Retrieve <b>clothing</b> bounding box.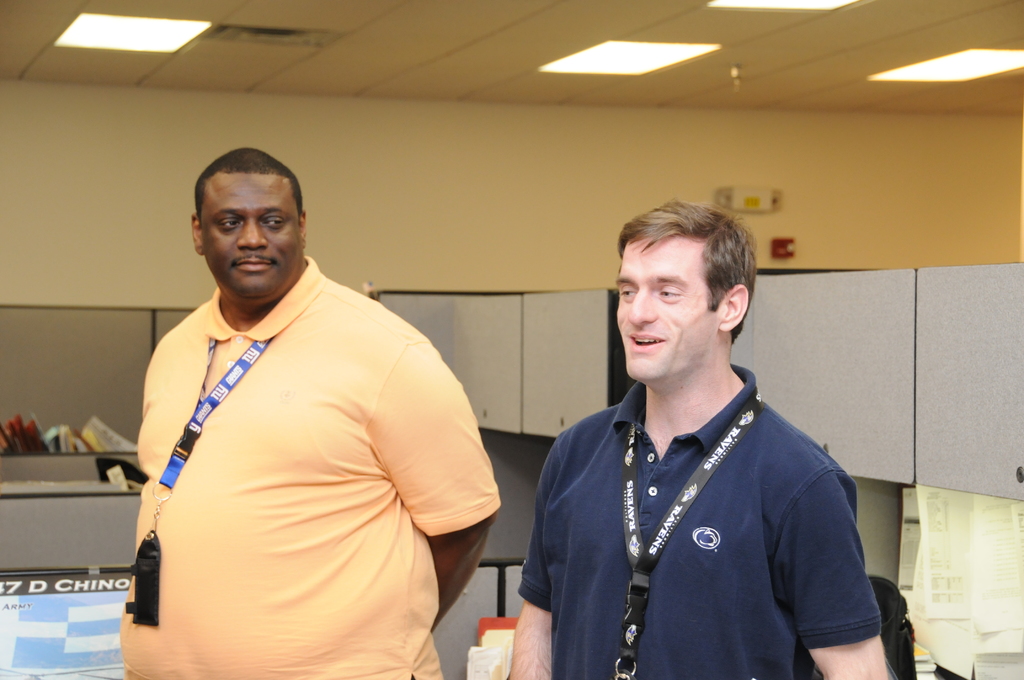
Bounding box: [520,362,881,679].
